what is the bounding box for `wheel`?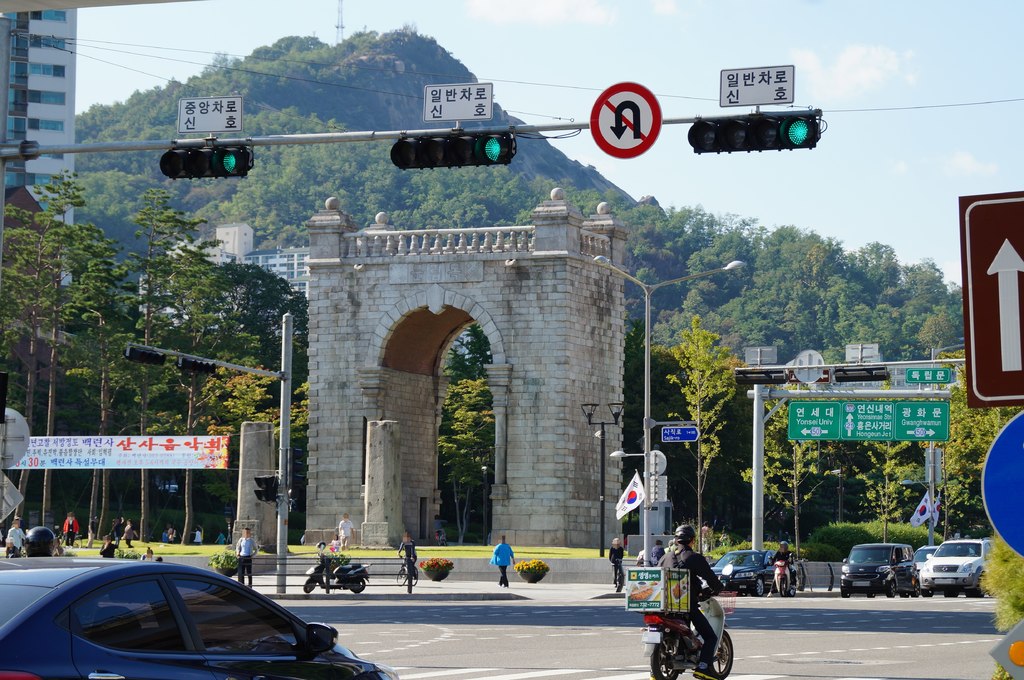
(698, 626, 737, 679).
